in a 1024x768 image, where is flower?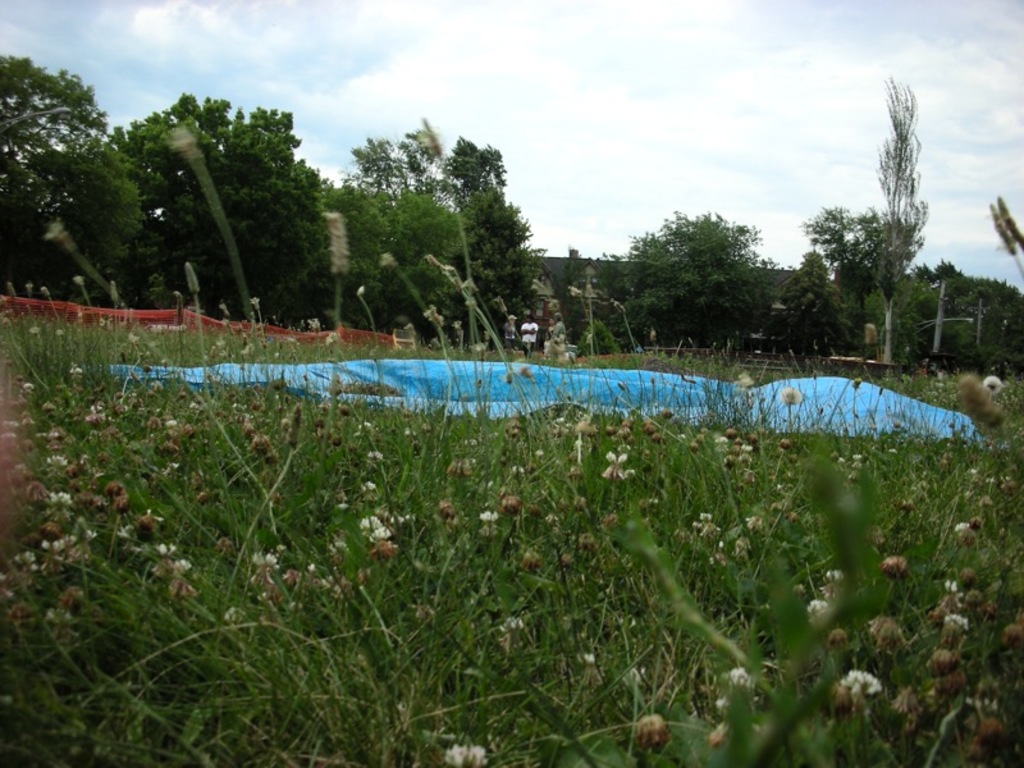
(927,652,959,671).
